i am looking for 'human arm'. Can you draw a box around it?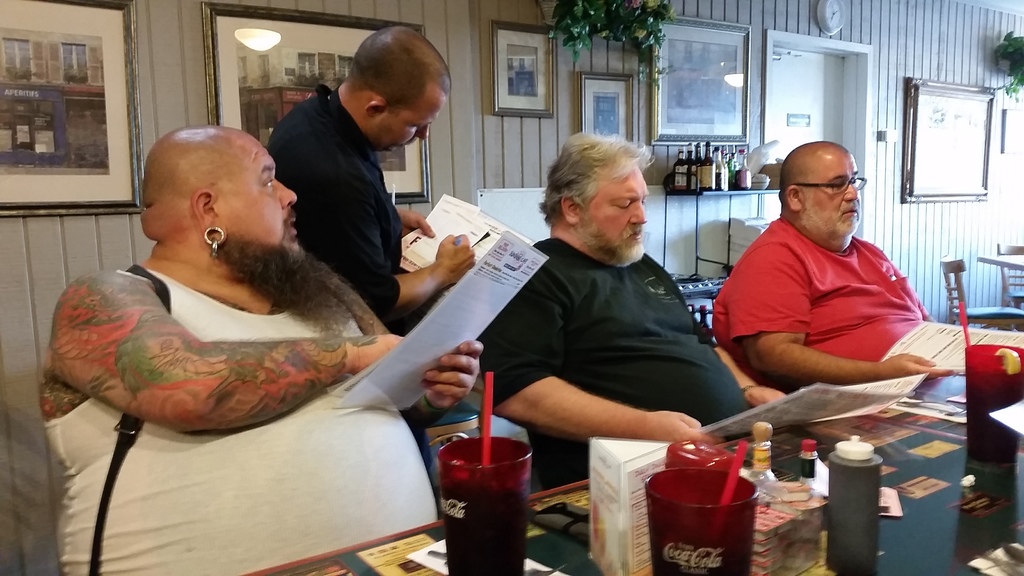
Sure, the bounding box is region(906, 291, 945, 333).
